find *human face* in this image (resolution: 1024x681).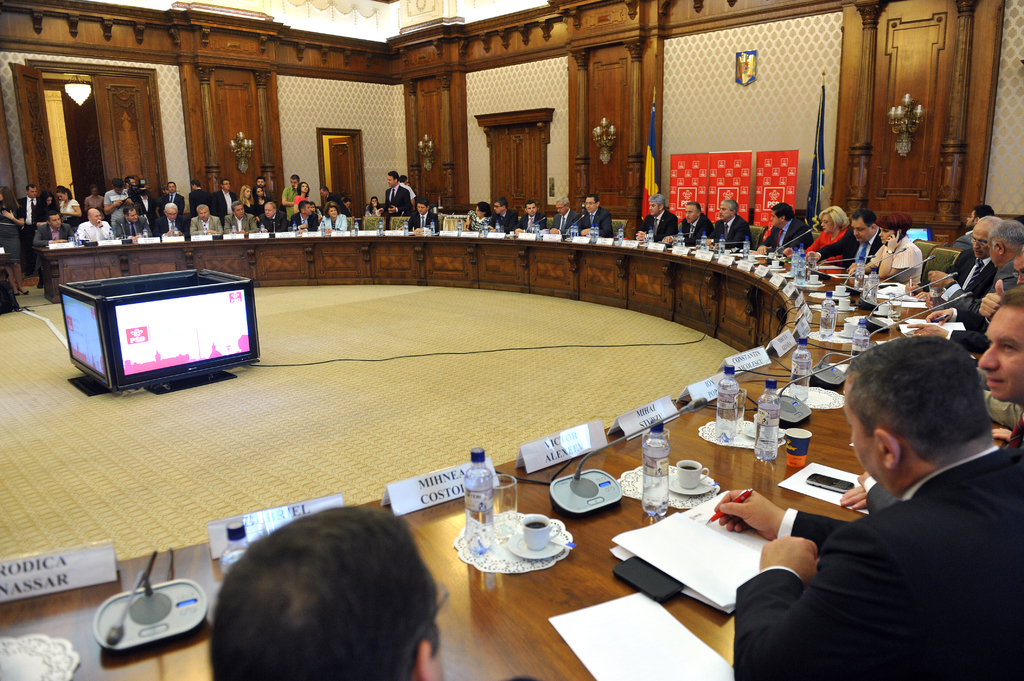
713, 200, 726, 224.
